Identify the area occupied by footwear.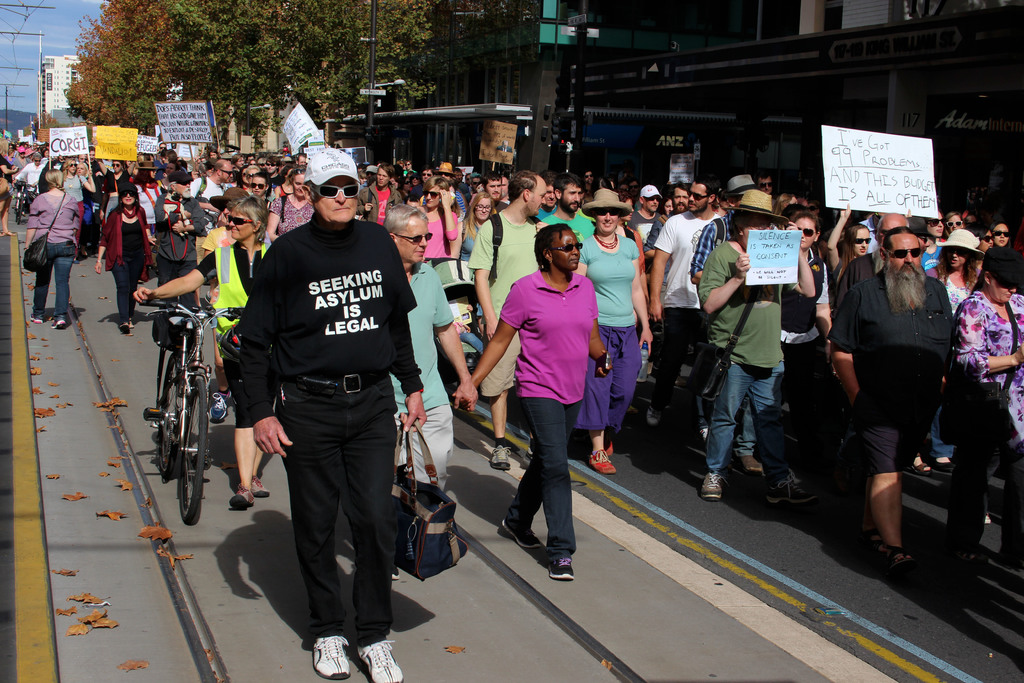
Area: (525, 451, 531, 468).
